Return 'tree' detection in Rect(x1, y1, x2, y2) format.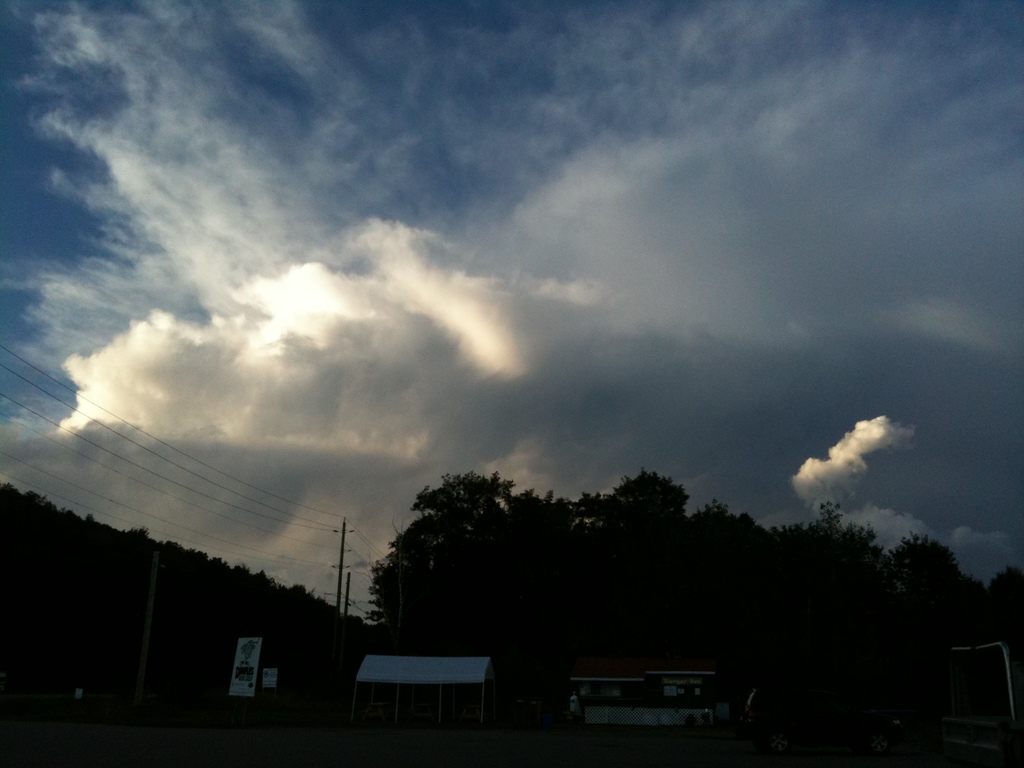
Rect(771, 493, 884, 680).
